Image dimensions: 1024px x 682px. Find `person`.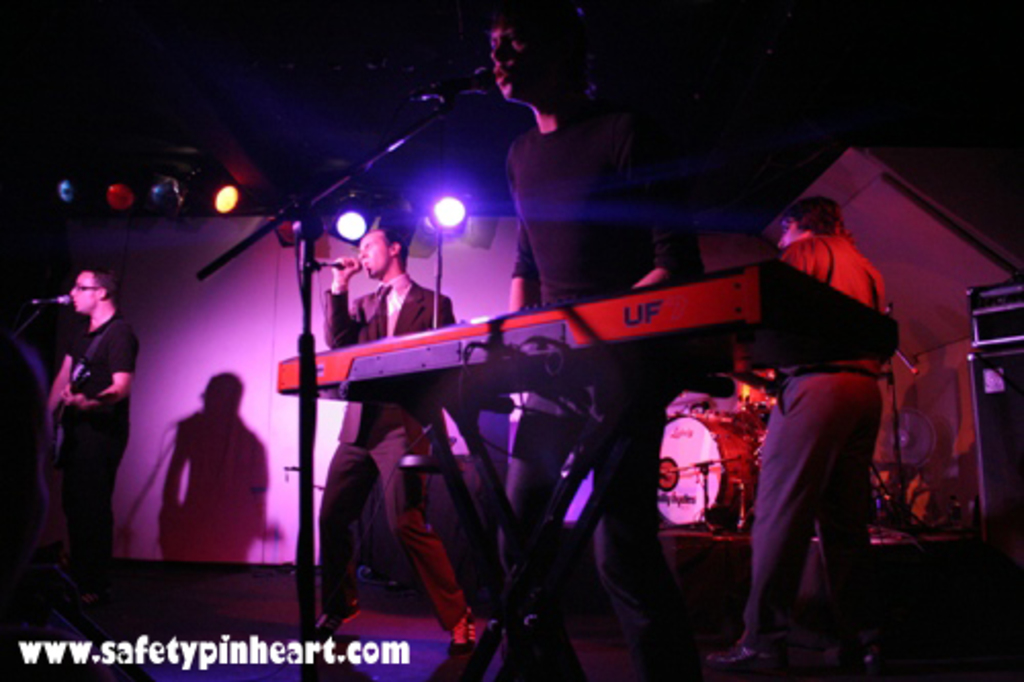
[45,264,141,561].
